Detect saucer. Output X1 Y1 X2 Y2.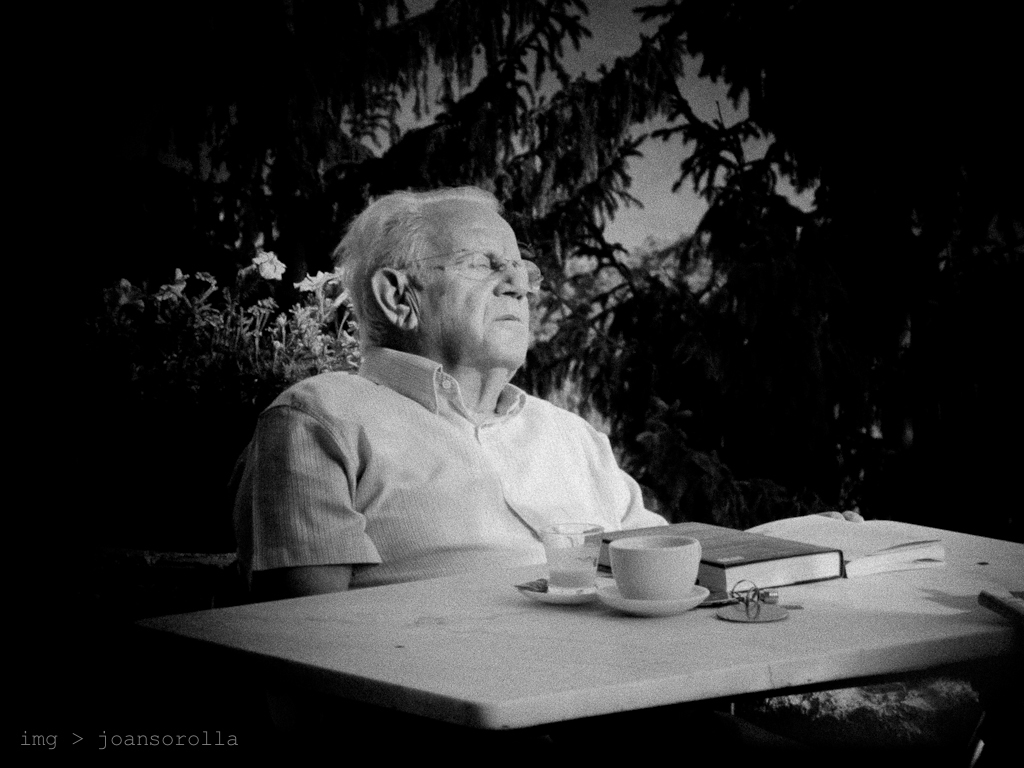
595 583 709 616.
